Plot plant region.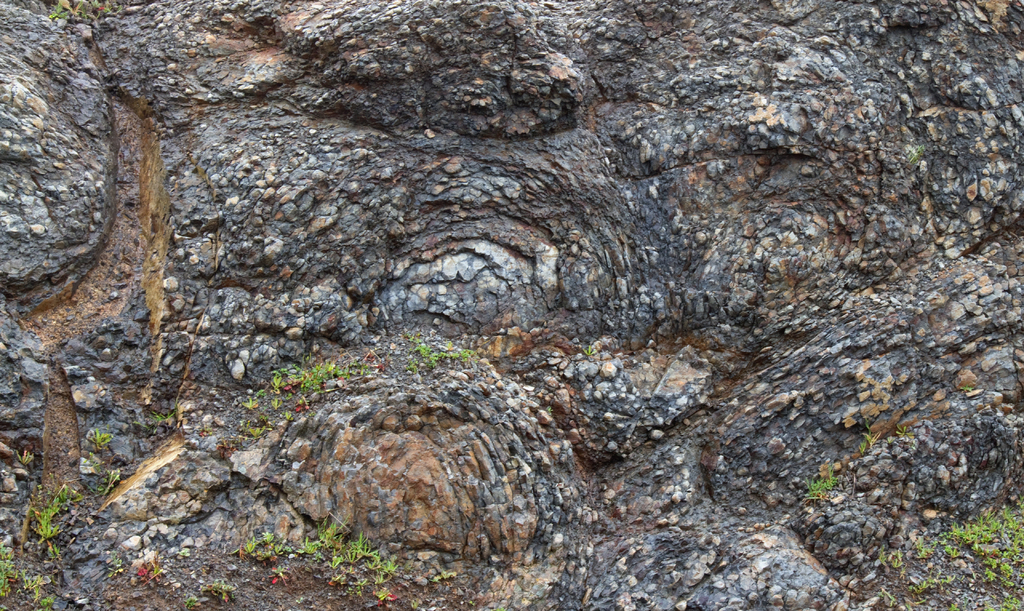
Plotted at locate(856, 429, 877, 455).
